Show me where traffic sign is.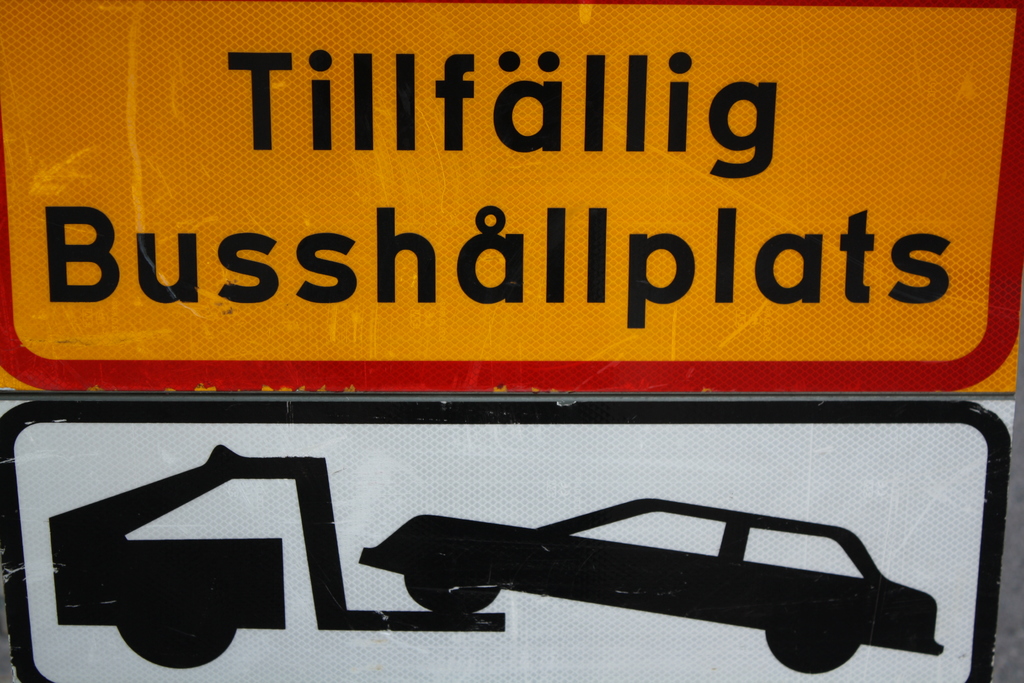
traffic sign is at (0,0,1023,401).
